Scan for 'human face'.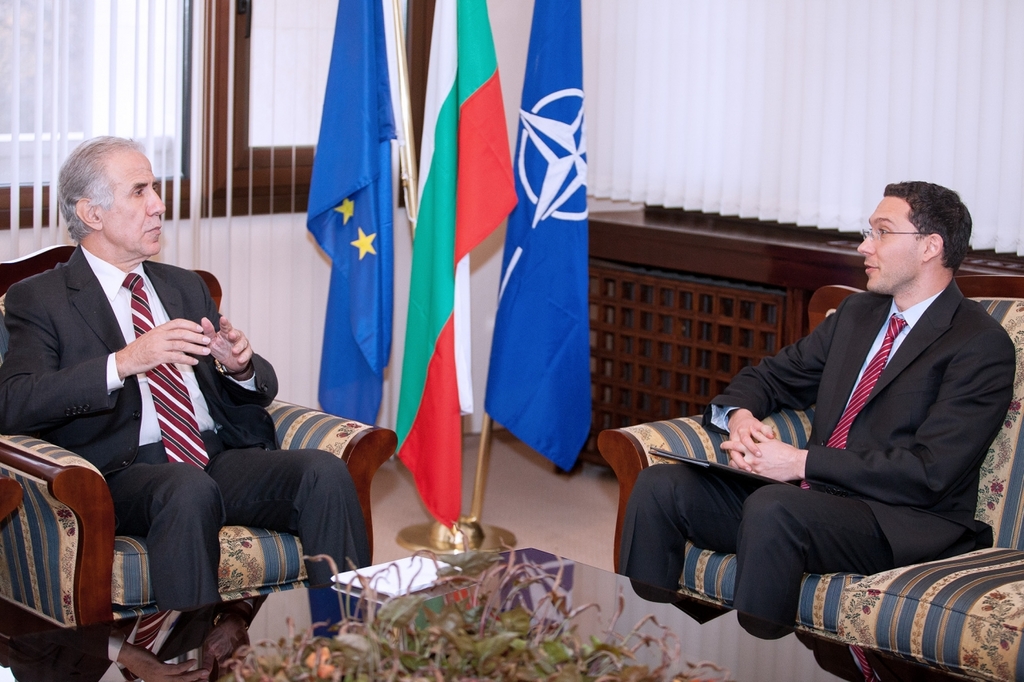
Scan result: bbox(854, 196, 923, 296).
